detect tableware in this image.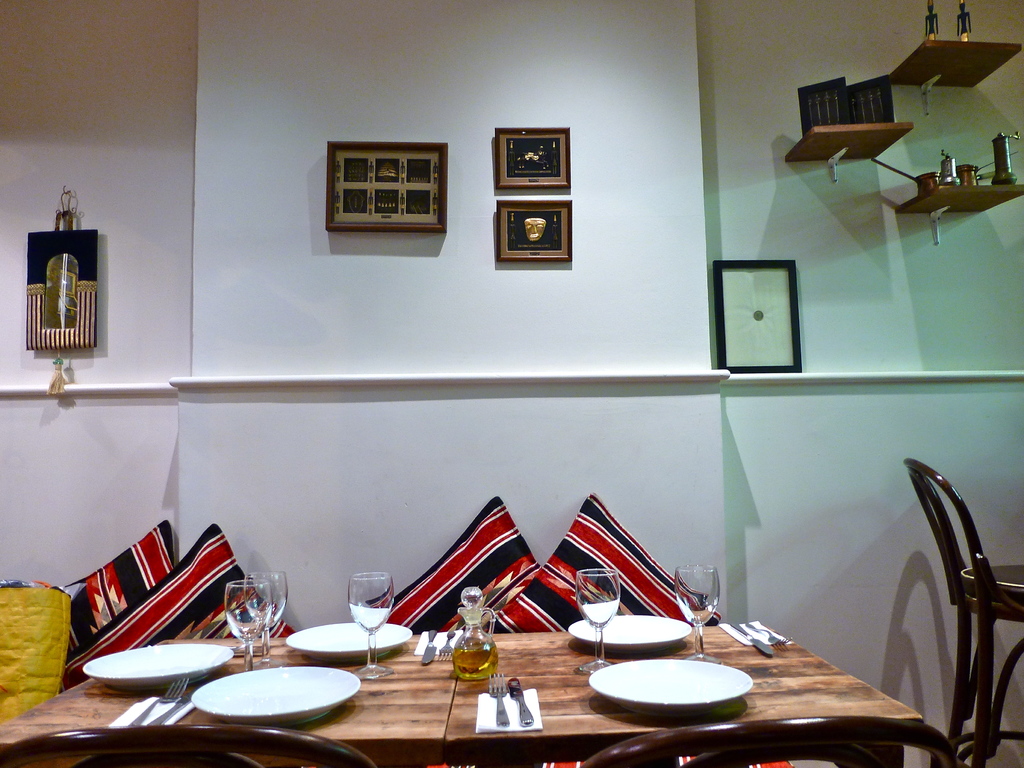
Detection: 747,622,792,645.
